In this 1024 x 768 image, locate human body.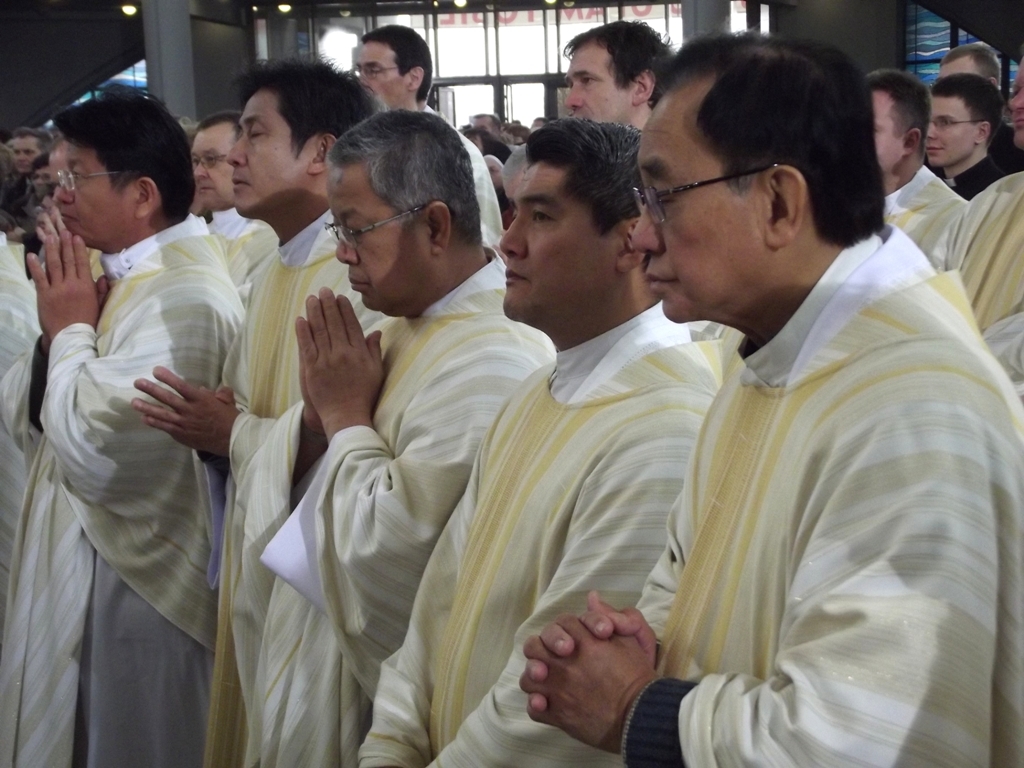
Bounding box: (x1=138, y1=206, x2=385, y2=766).
